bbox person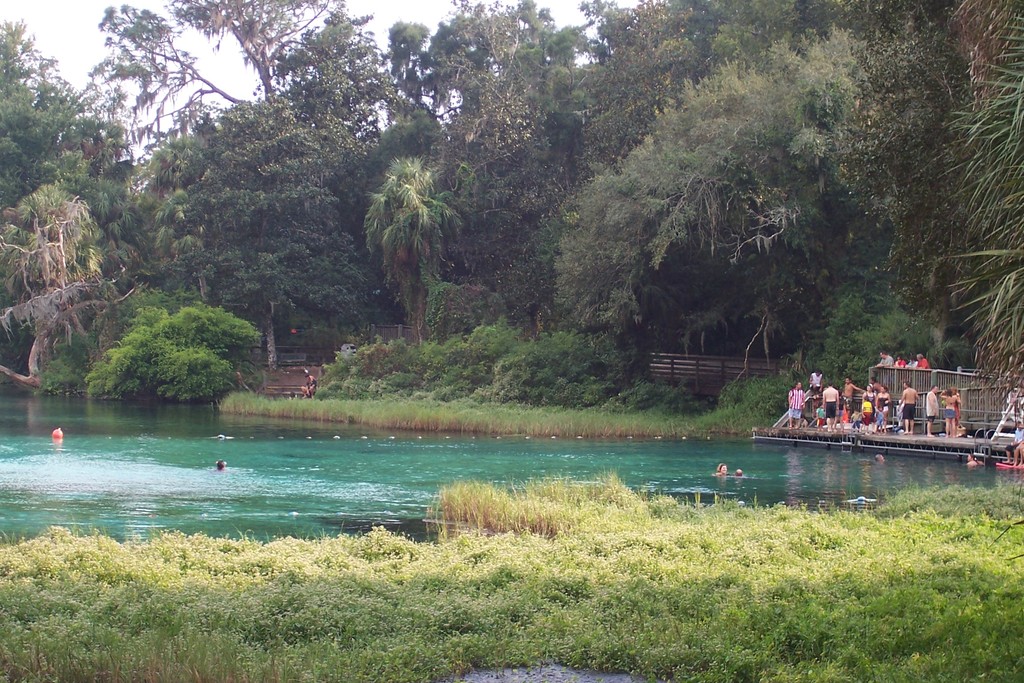
BBox(916, 351, 934, 371)
